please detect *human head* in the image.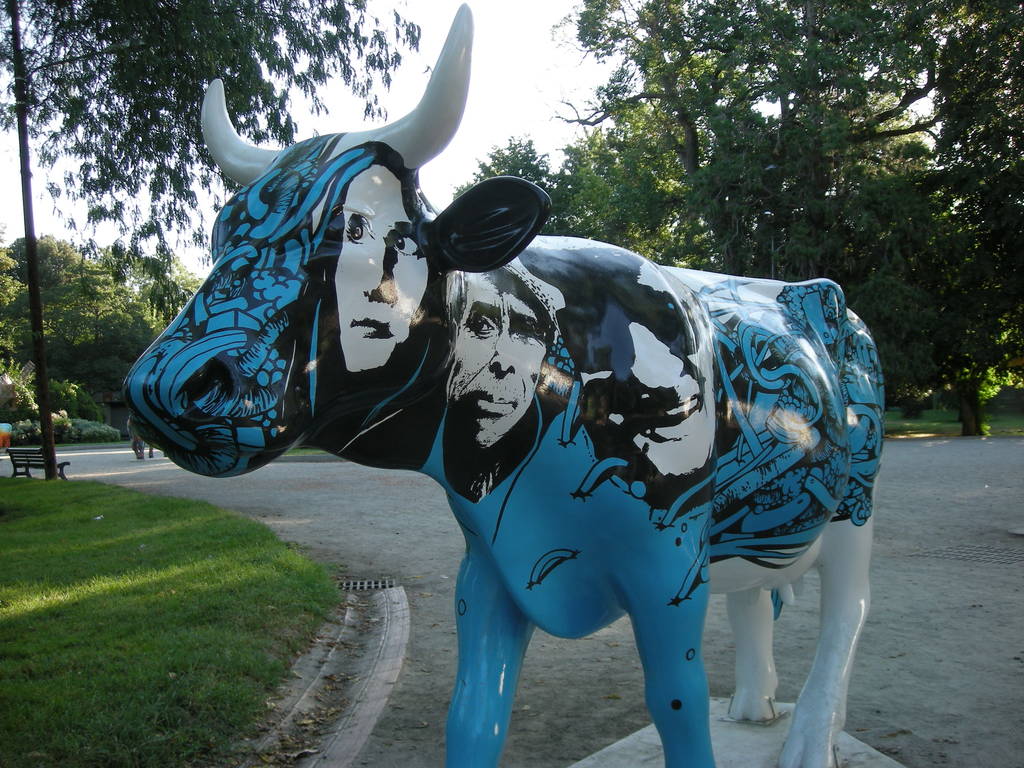
pyautogui.locateOnScreen(435, 264, 556, 476).
